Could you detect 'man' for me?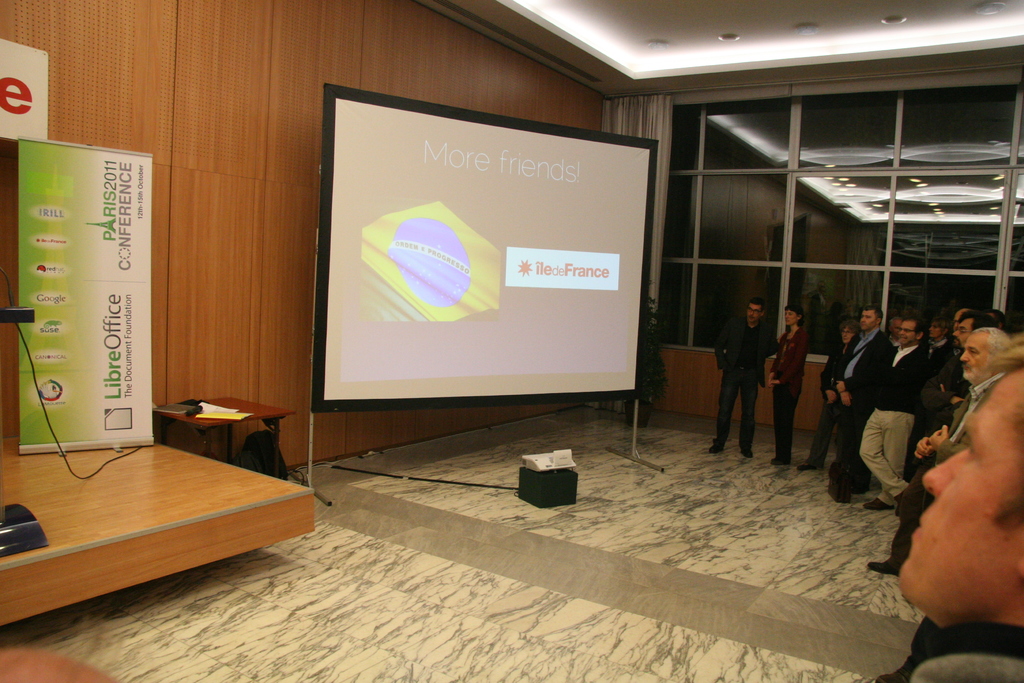
Detection result: Rect(916, 329, 1017, 475).
